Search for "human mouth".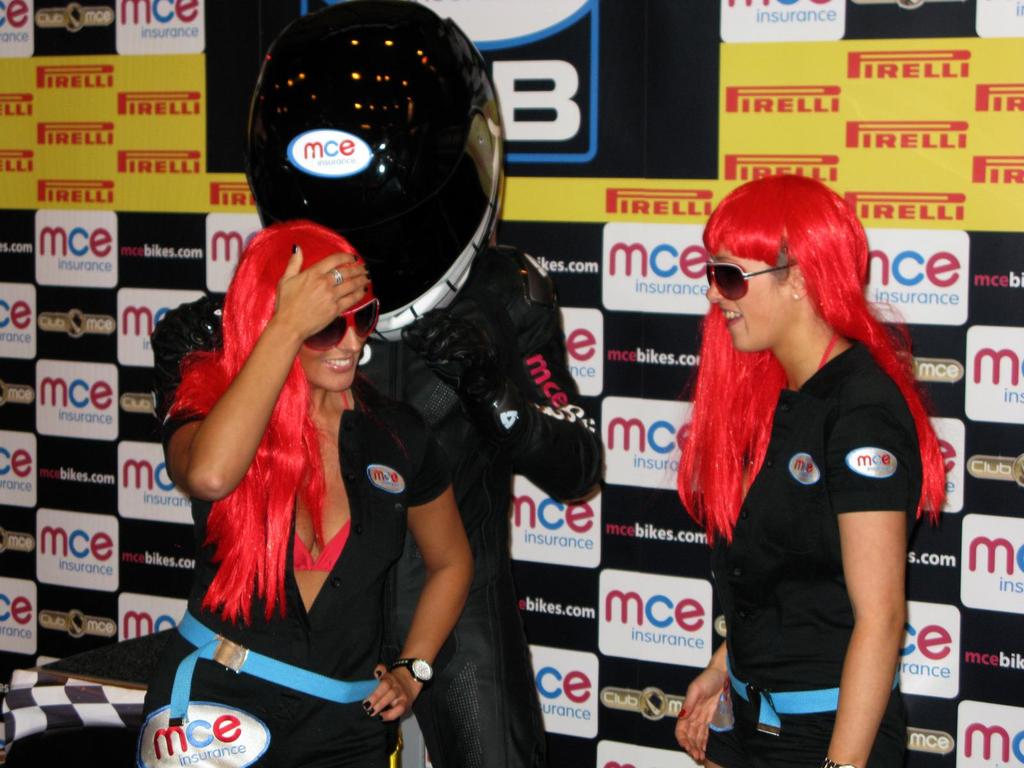
Found at [x1=323, y1=353, x2=356, y2=371].
